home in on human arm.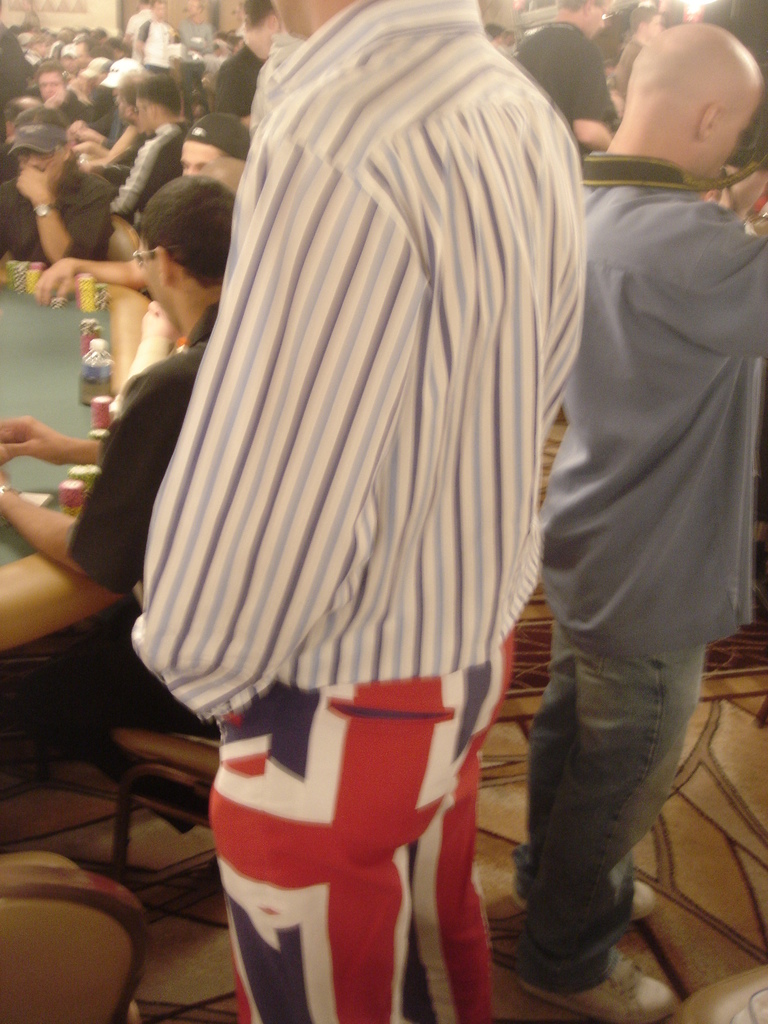
Homed in at [left=642, top=204, right=767, bottom=357].
